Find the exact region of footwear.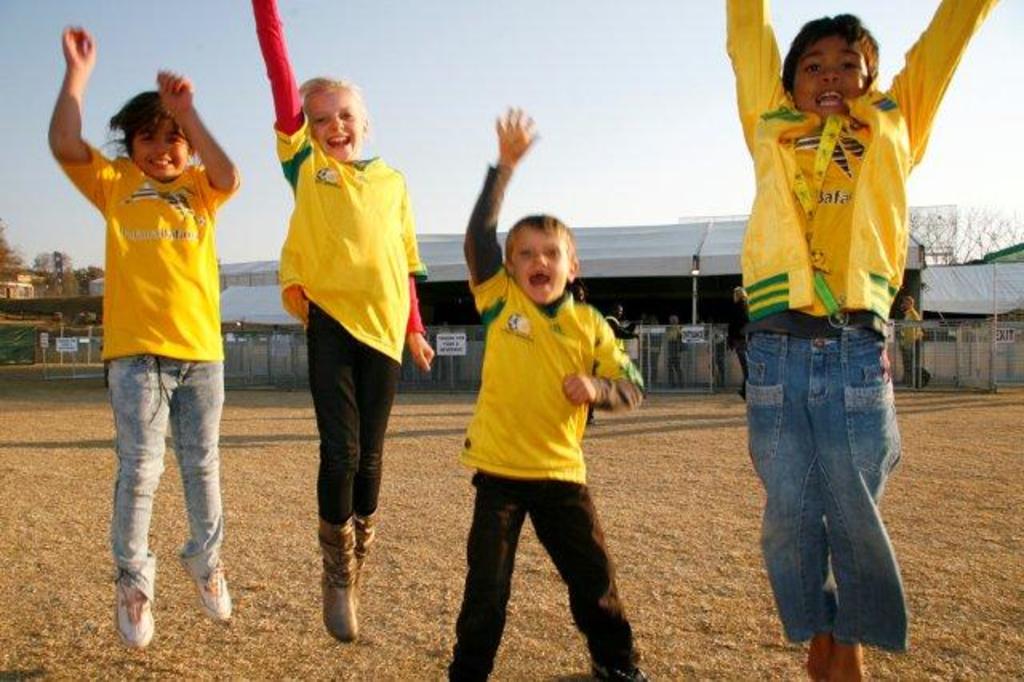
Exact region: region(350, 516, 374, 592).
